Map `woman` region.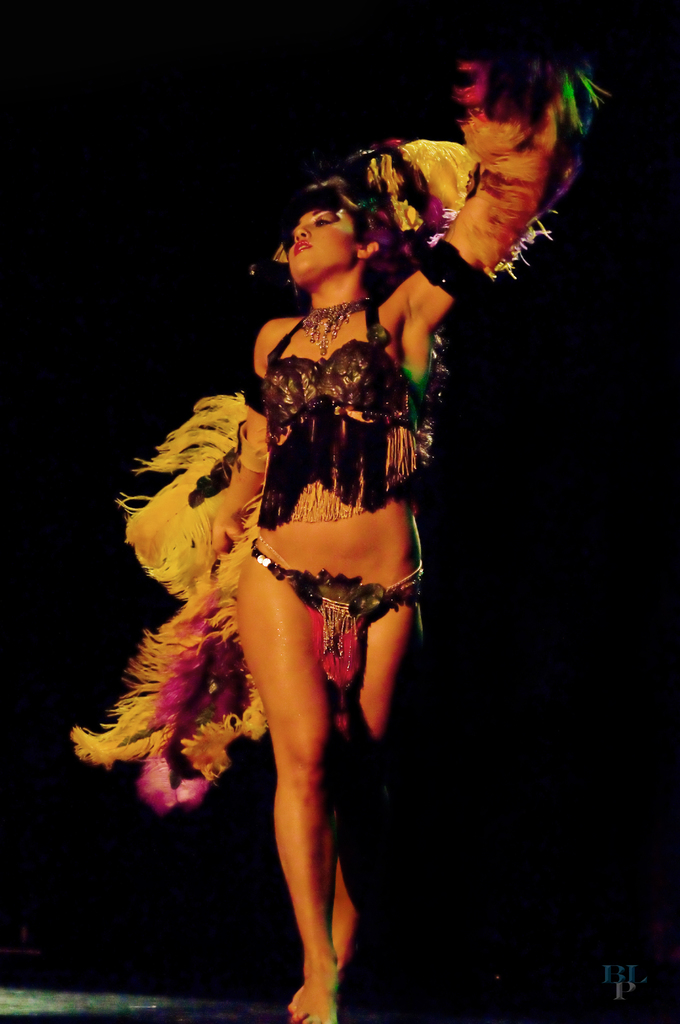
Mapped to pyautogui.locateOnScreen(70, 0, 621, 1023).
